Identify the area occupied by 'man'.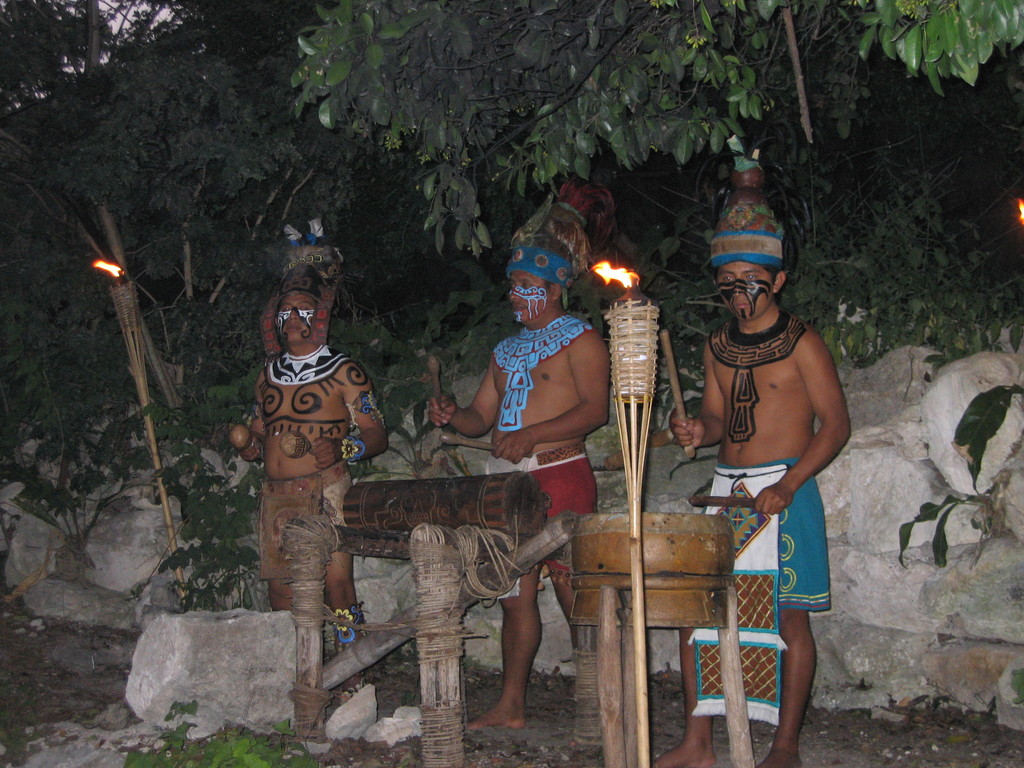
Area: region(238, 290, 393, 708).
